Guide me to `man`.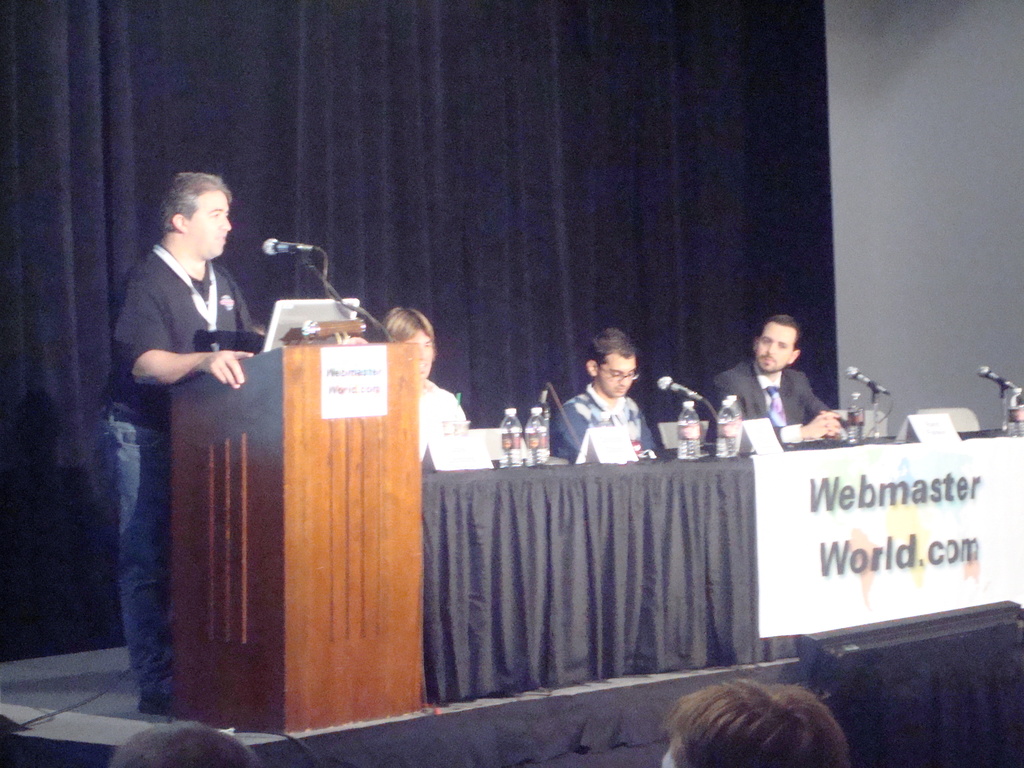
Guidance: 703,315,858,446.
